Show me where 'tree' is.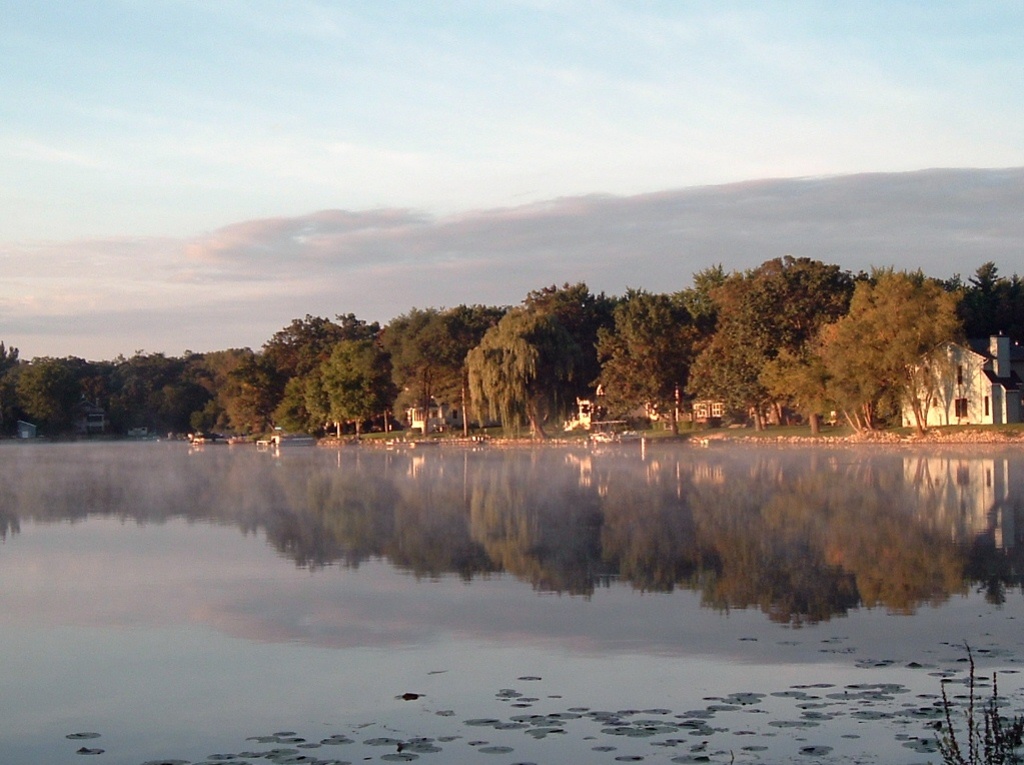
'tree' is at detection(828, 244, 973, 427).
